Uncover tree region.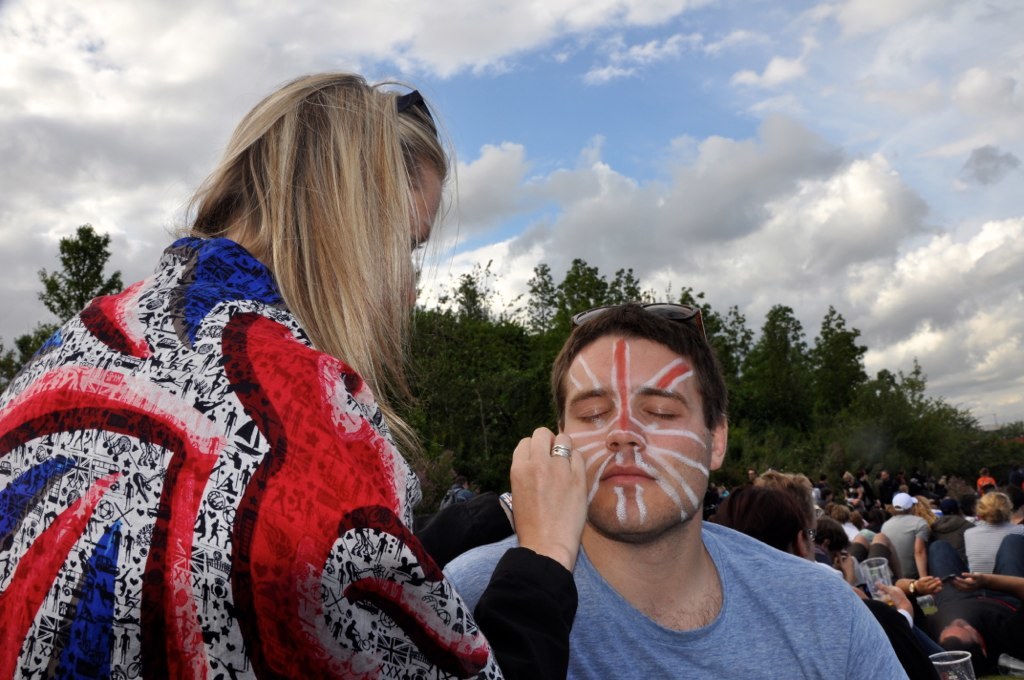
Uncovered: 0/317/57/392.
